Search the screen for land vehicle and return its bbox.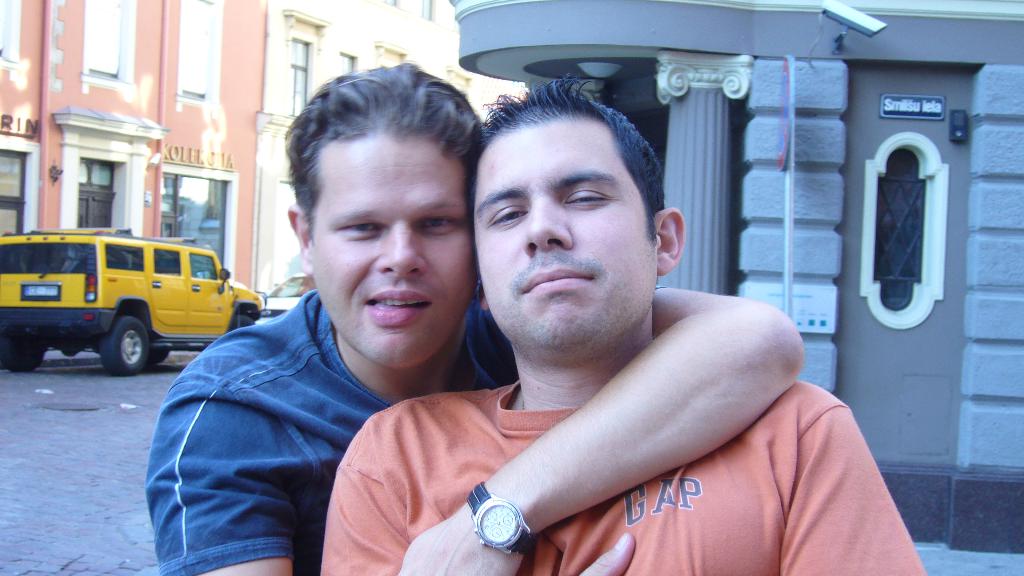
Found: detection(17, 220, 252, 365).
